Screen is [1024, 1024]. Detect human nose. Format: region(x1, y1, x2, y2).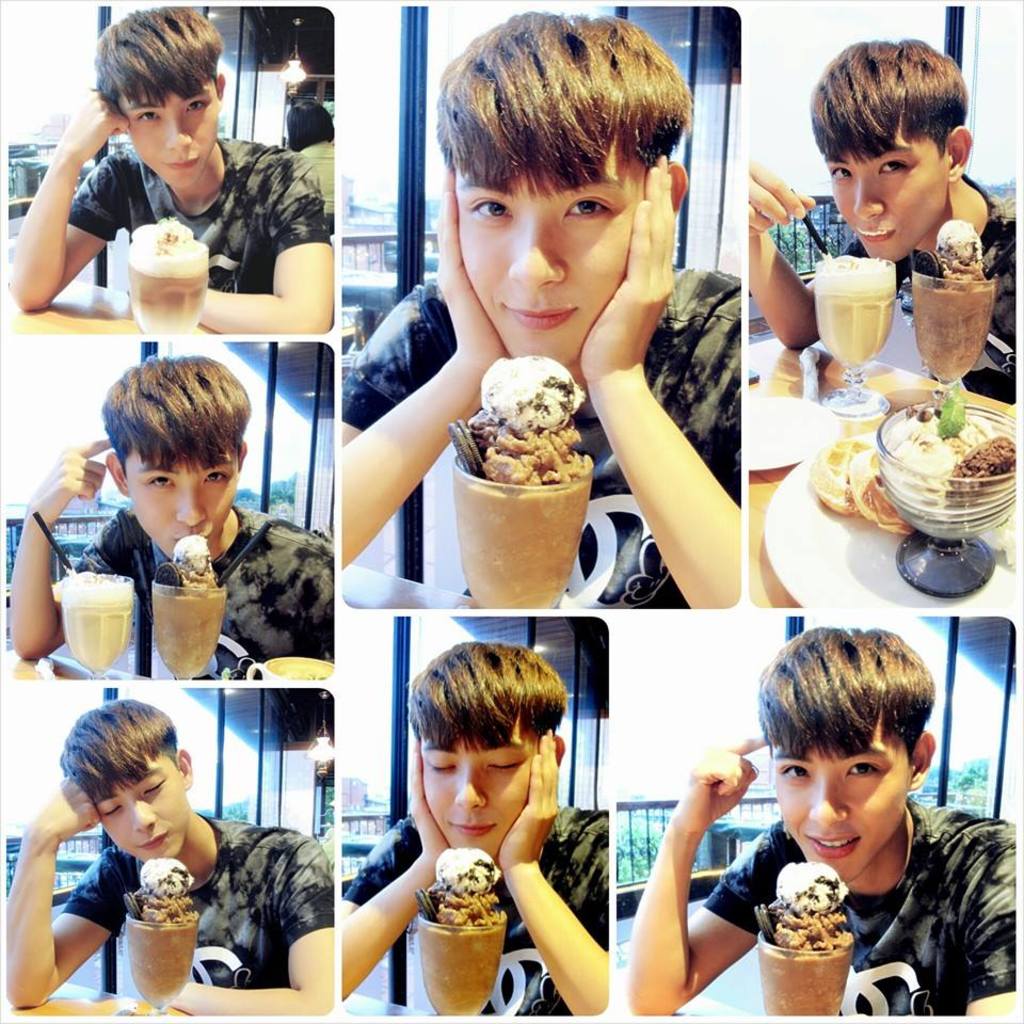
region(803, 771, 847, 827).
